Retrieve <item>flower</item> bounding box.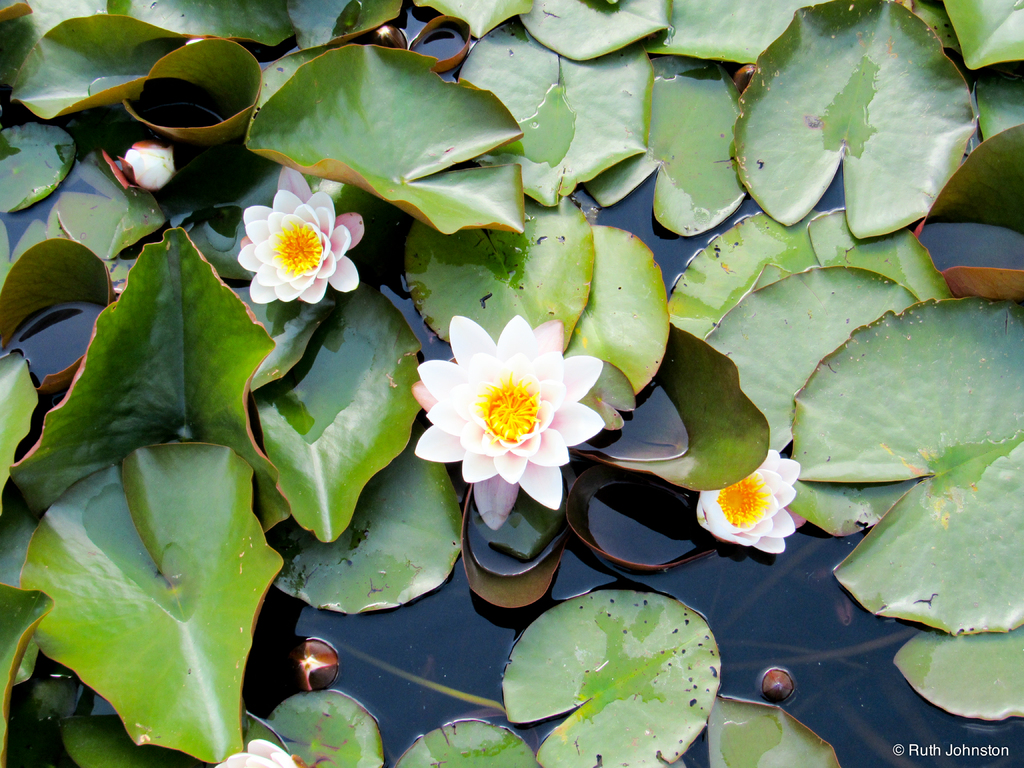
Bounding box: [x1=122, y1=146, x2=174, y2=192].
